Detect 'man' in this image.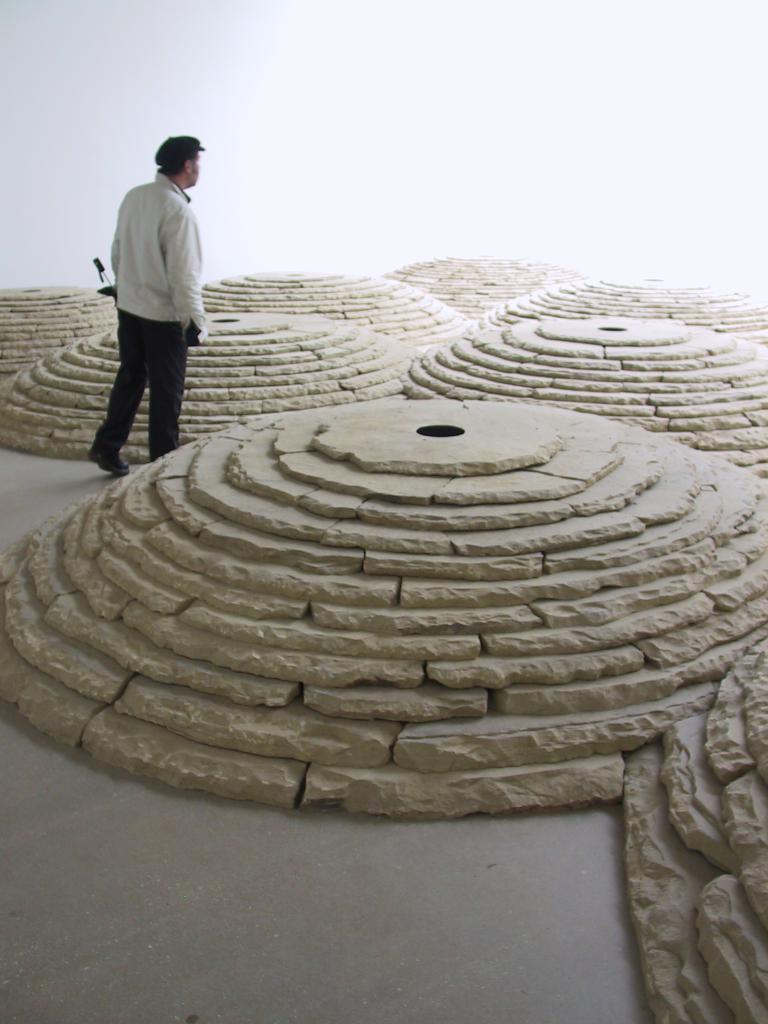
Detection: Rect(91, 127, 221, 468).
